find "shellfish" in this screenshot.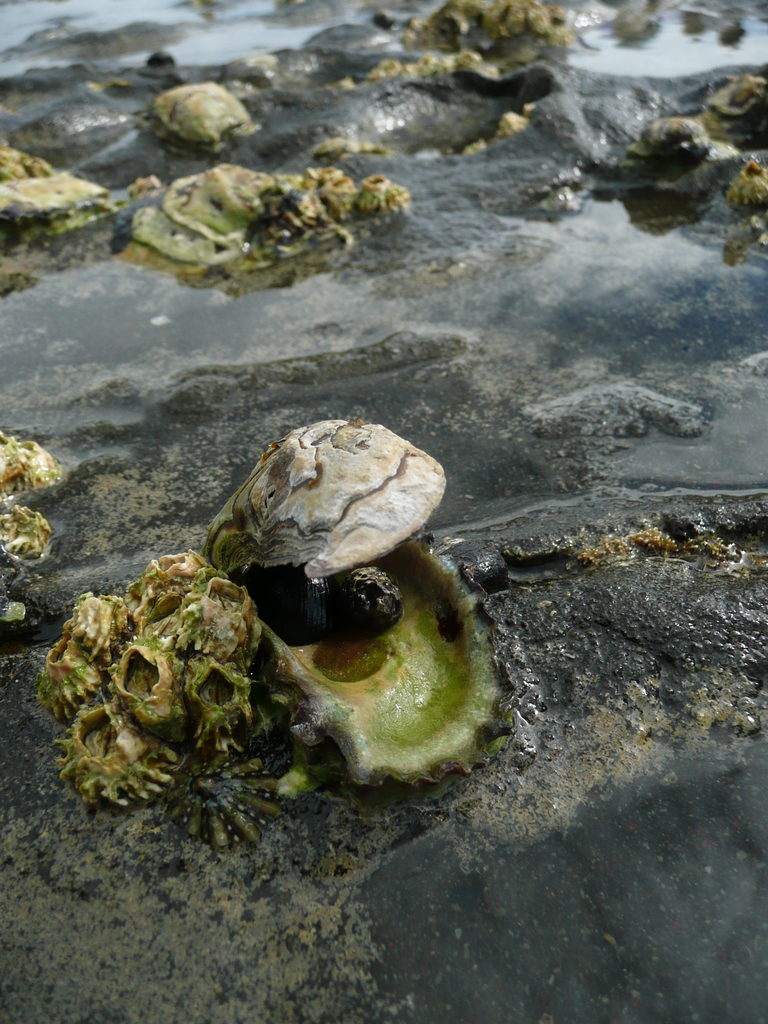
The bounding box for "shellfish" is detection(232, 538, 502, 820).
